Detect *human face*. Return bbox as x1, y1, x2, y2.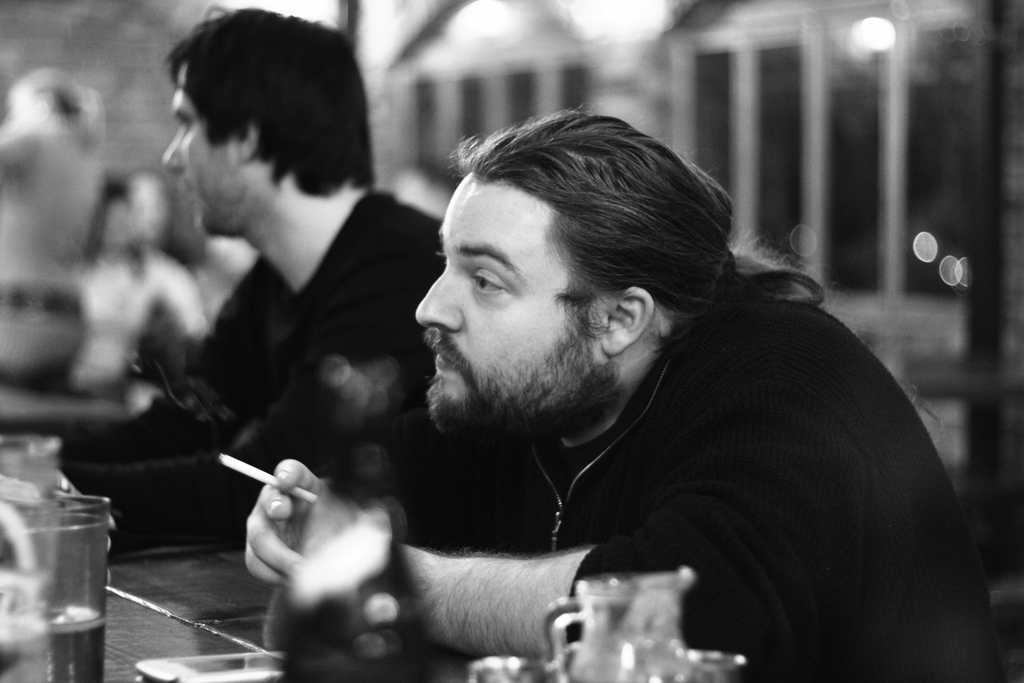
163, 73, 270, 236.
